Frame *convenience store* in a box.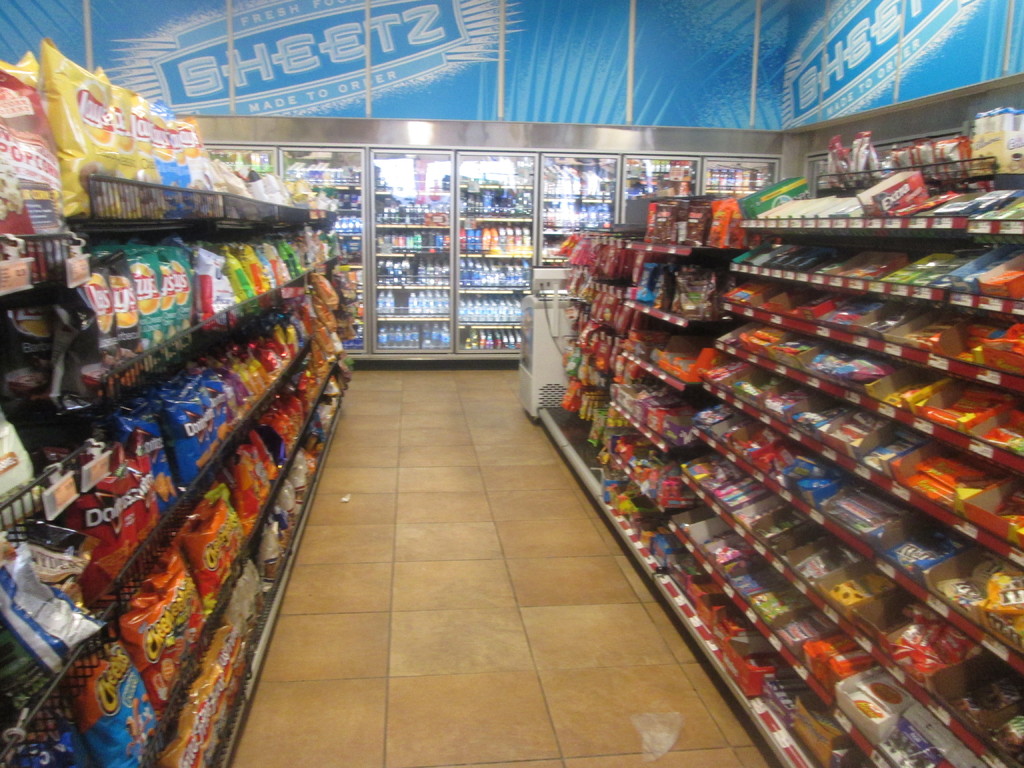
[0, 0, 1023, 767].
